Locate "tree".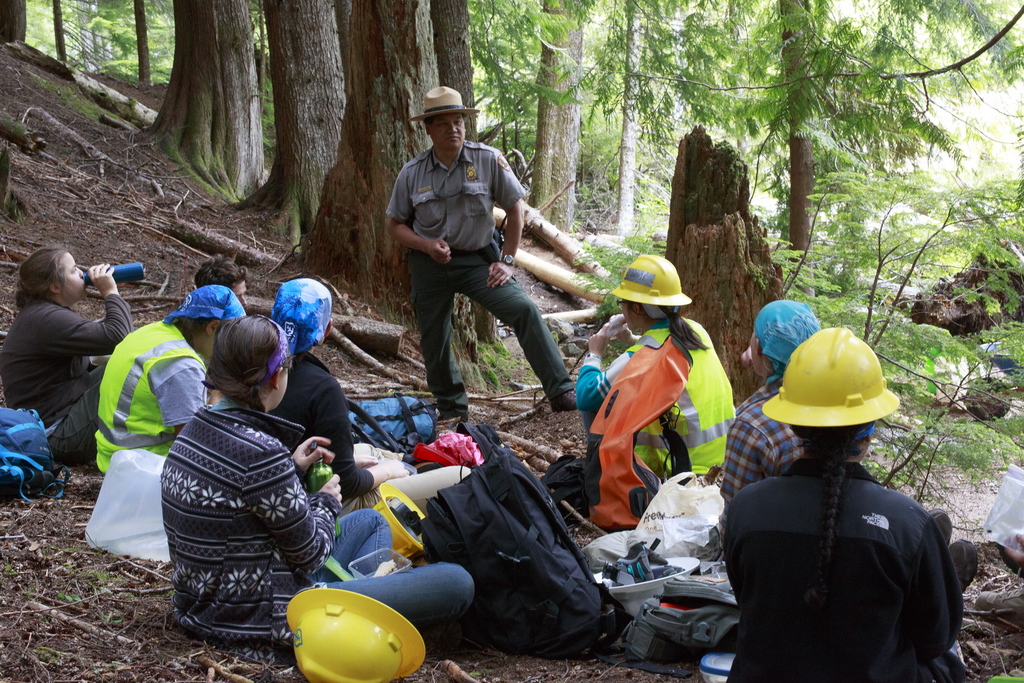
Bounding box: bbox=(74, 0, 116, 81).
